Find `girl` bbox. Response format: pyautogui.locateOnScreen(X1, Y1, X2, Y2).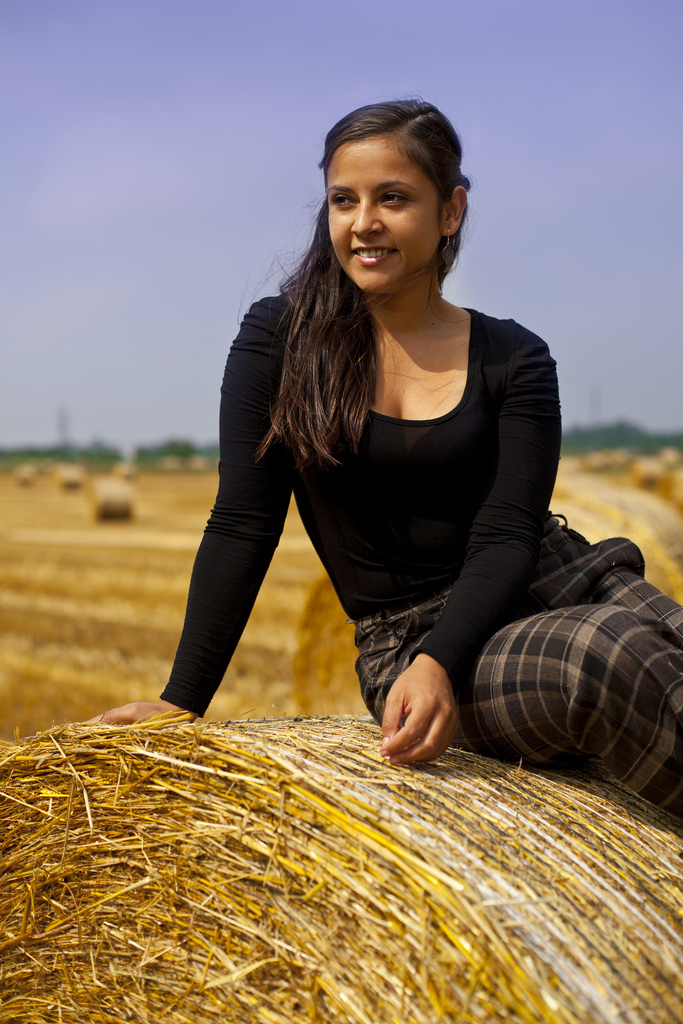
pyautogui.locateOnScreen(82, 101, 682, 832).
